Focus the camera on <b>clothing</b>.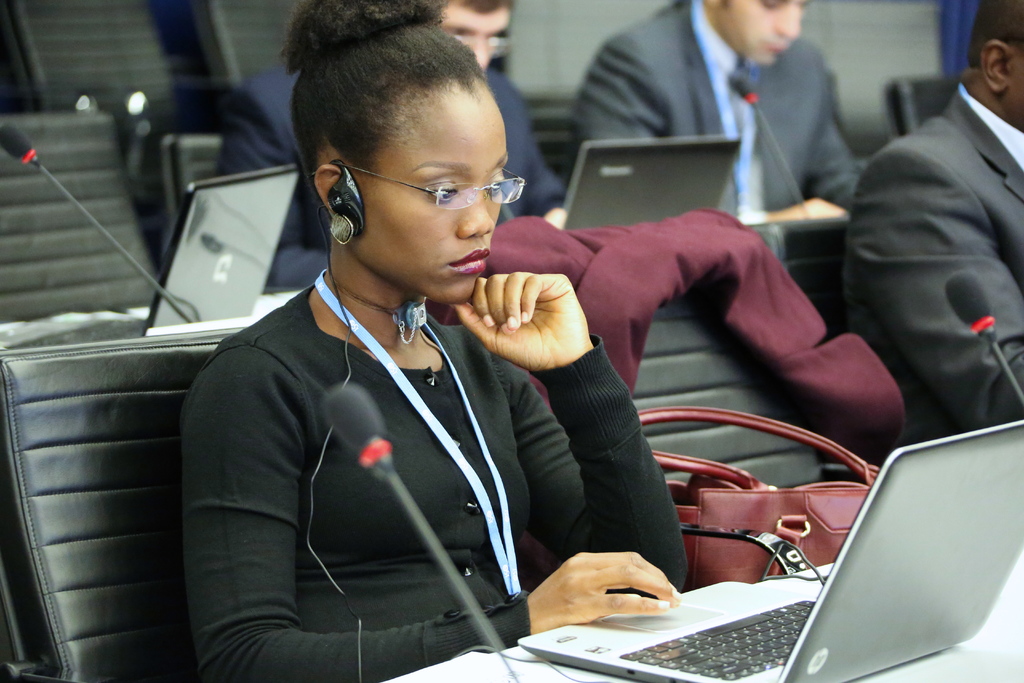
Focus region: l=165, t=204, r=604, b=678.
